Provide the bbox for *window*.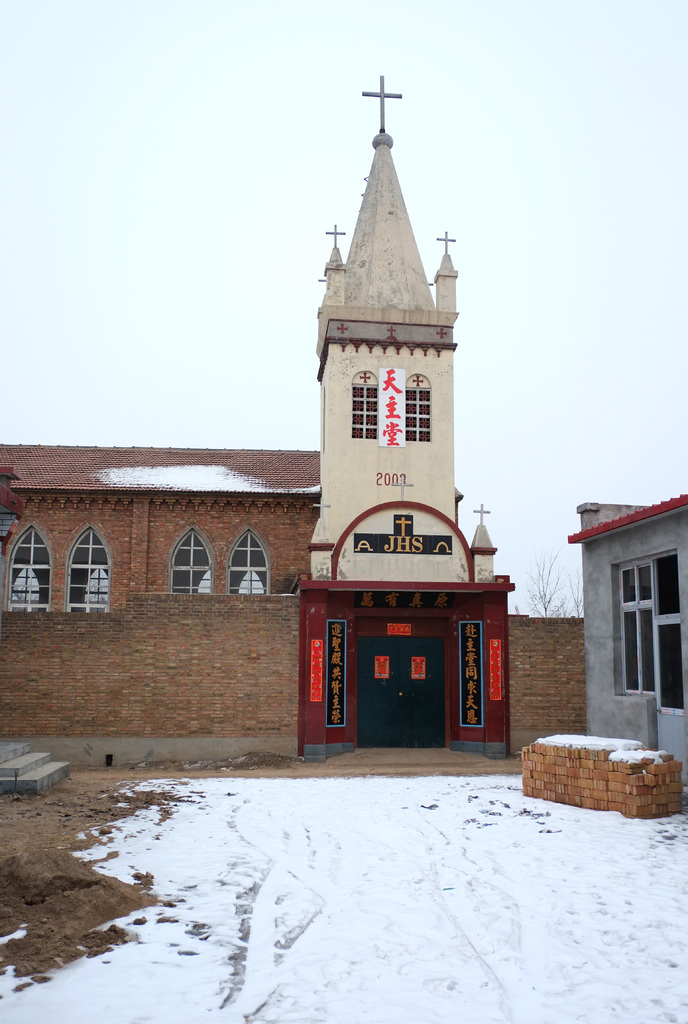
228/529/266/595.
